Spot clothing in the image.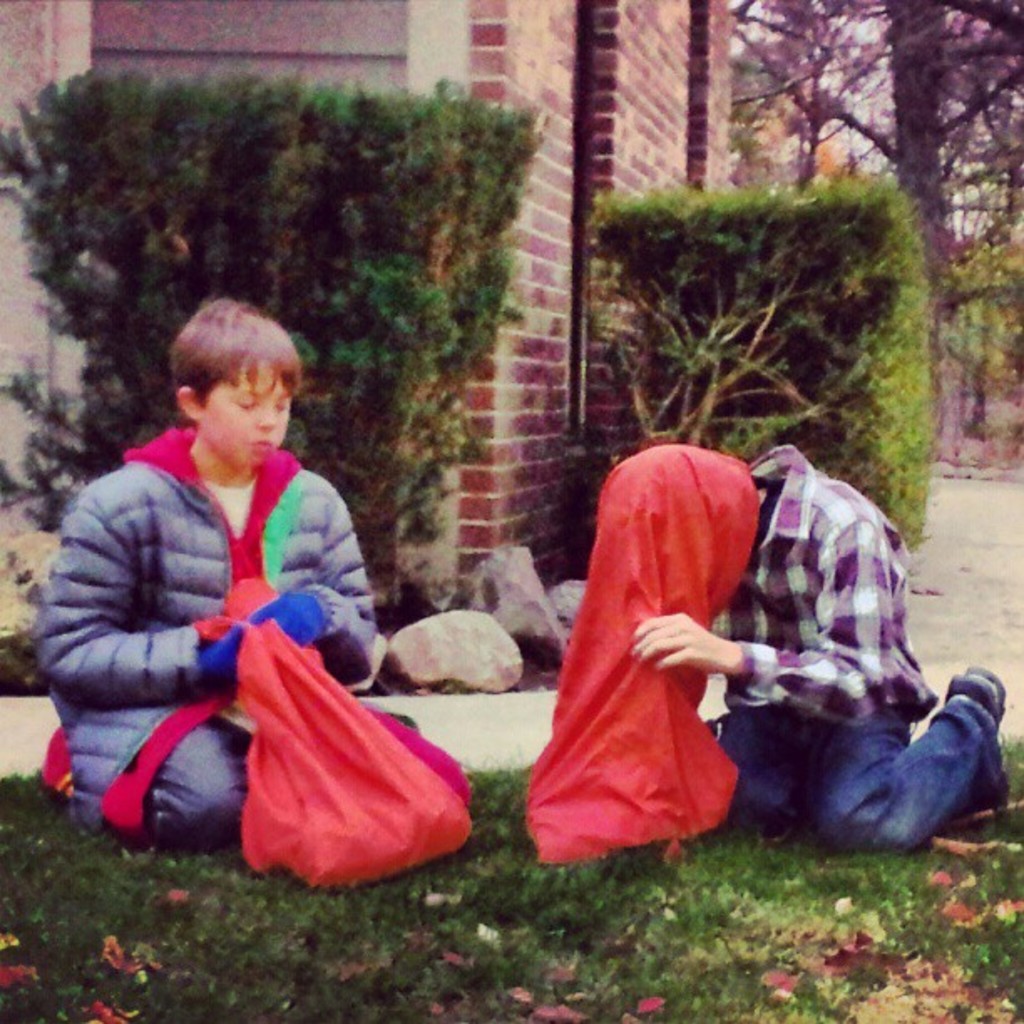
clothing found at (708,442,1012,852).
